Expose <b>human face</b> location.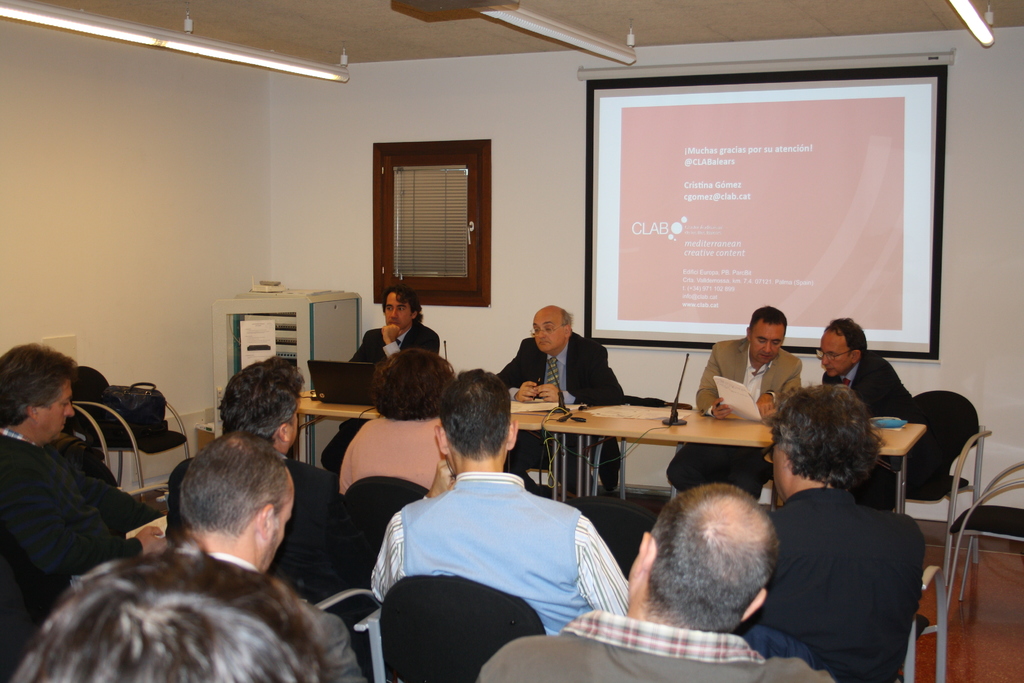
Exposed at Rect(34, 379, 77, 445).
